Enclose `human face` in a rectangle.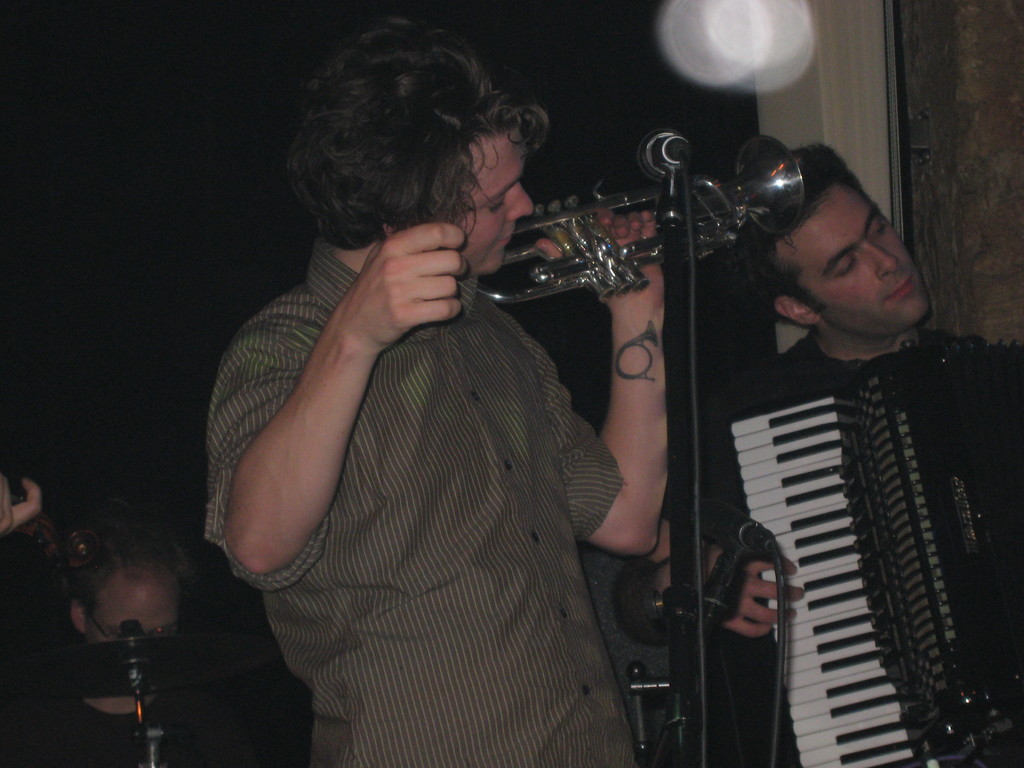
<box>459,129,530,278</box>.
